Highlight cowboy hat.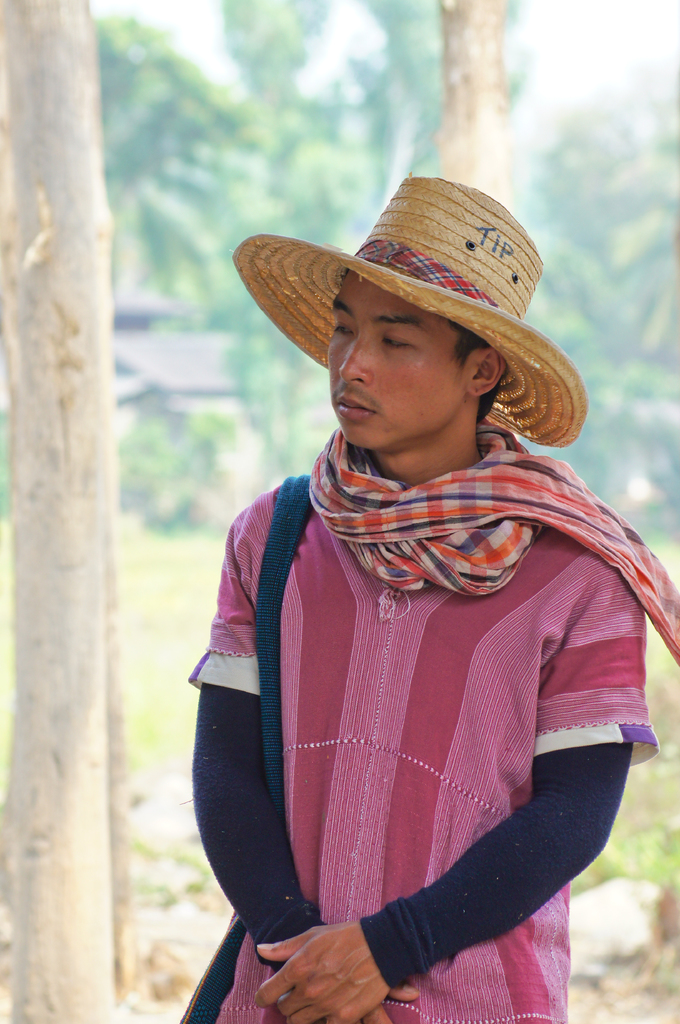
Highlighted region: box(232, 160, 586, 499).
